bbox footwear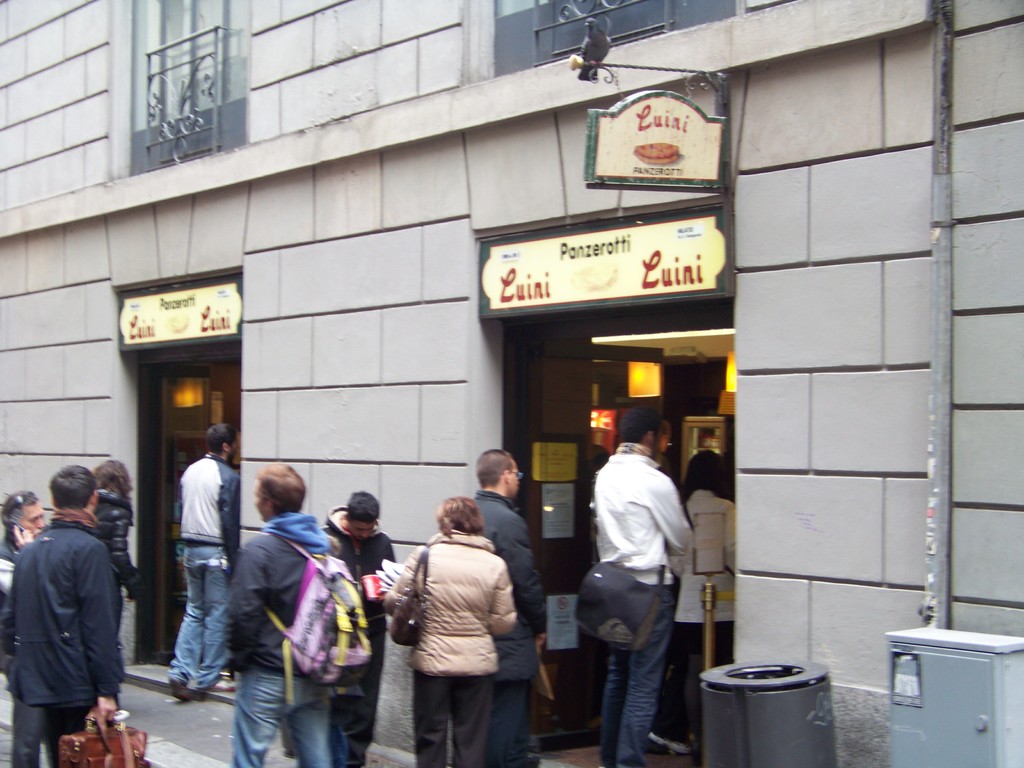
[x1=108, y1=708, x2=128, y2=726]
